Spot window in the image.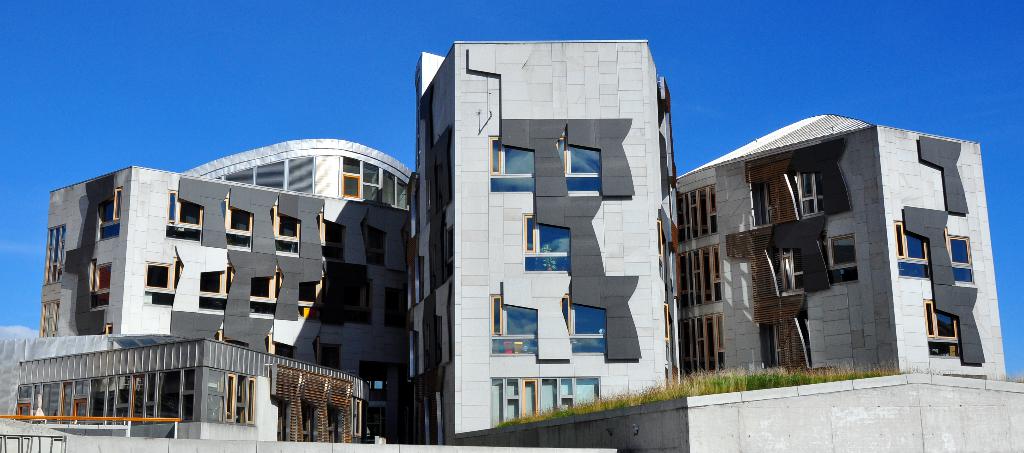
window found at left=561, top=295, right=605, bottom=355.
